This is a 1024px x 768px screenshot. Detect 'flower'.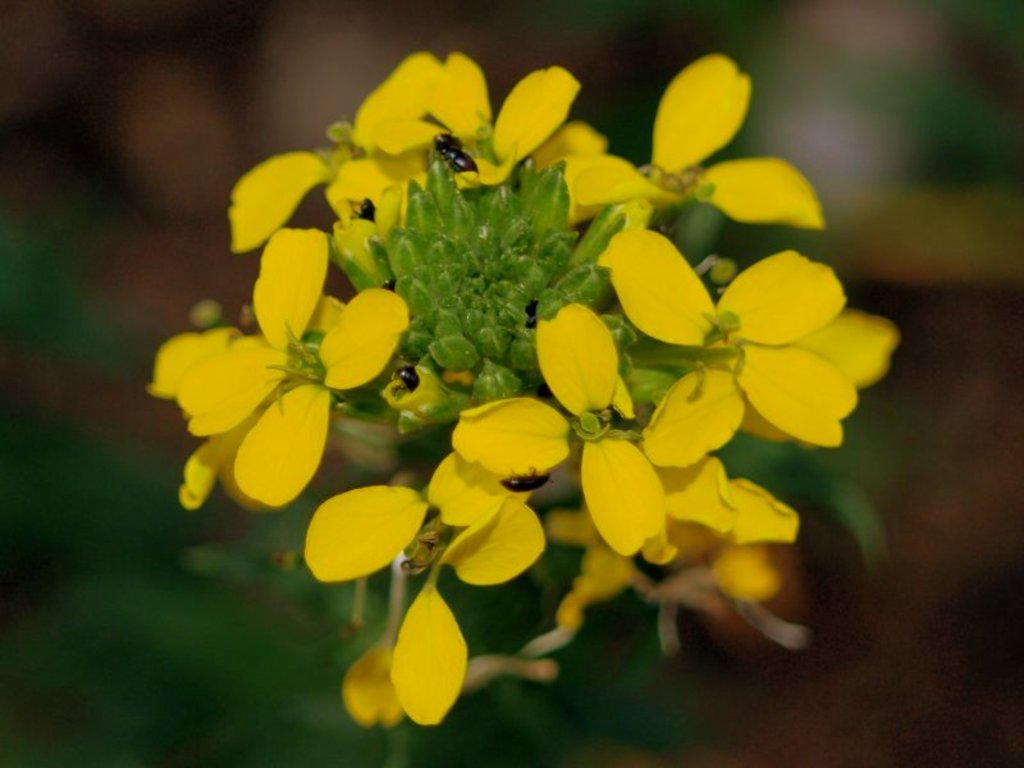
pyautogui.locateOnScreen(229, 50, 451, 250).
